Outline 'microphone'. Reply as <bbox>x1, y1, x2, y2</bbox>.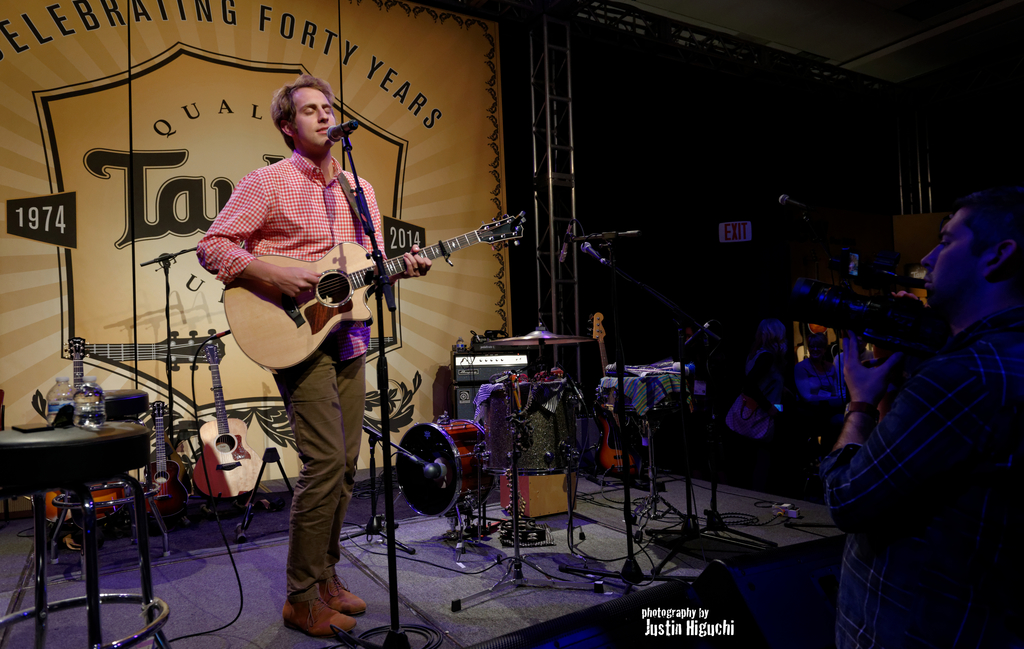
<bbox>582, 243, 610, 270</bbox>.
